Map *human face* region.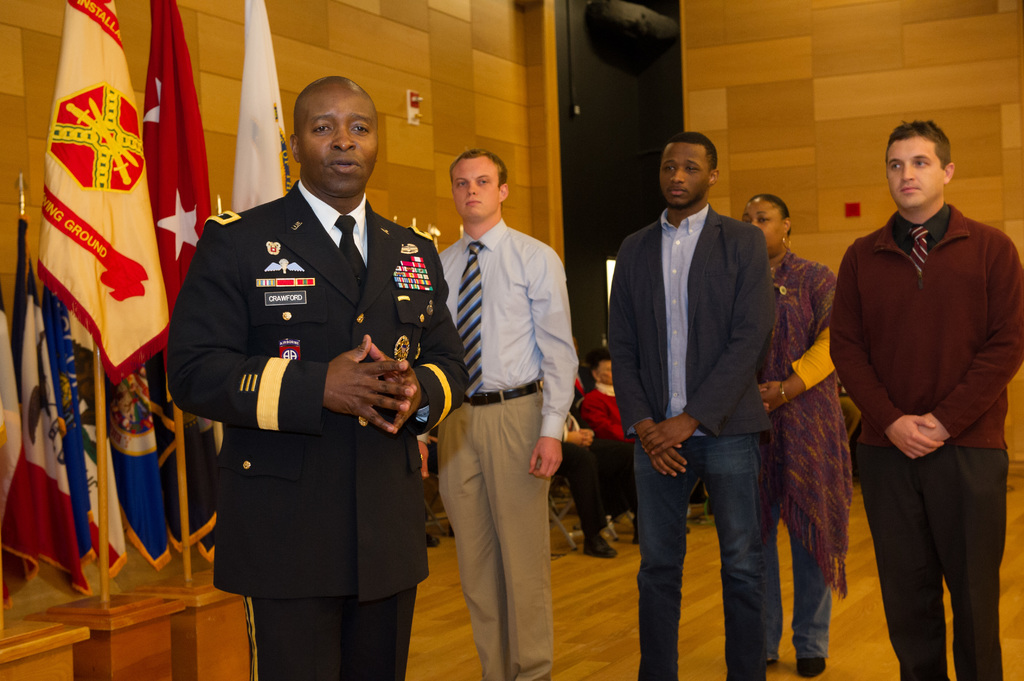
Mapped to 595 356 613 383.
